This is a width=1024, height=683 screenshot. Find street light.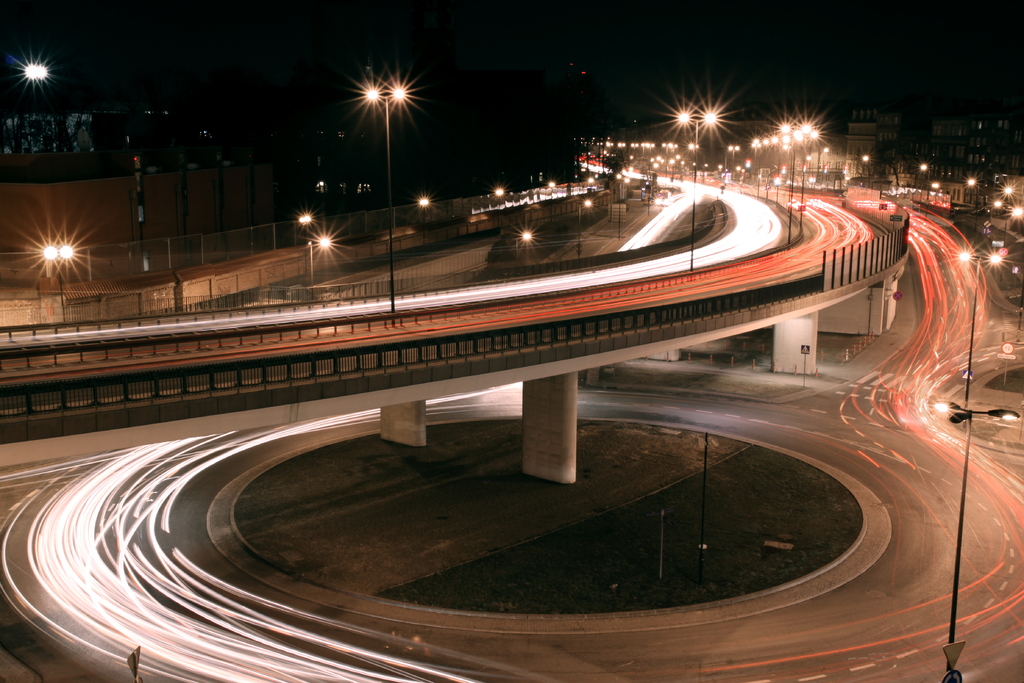
Bounding box: detection(724, 144, 740, 165).
